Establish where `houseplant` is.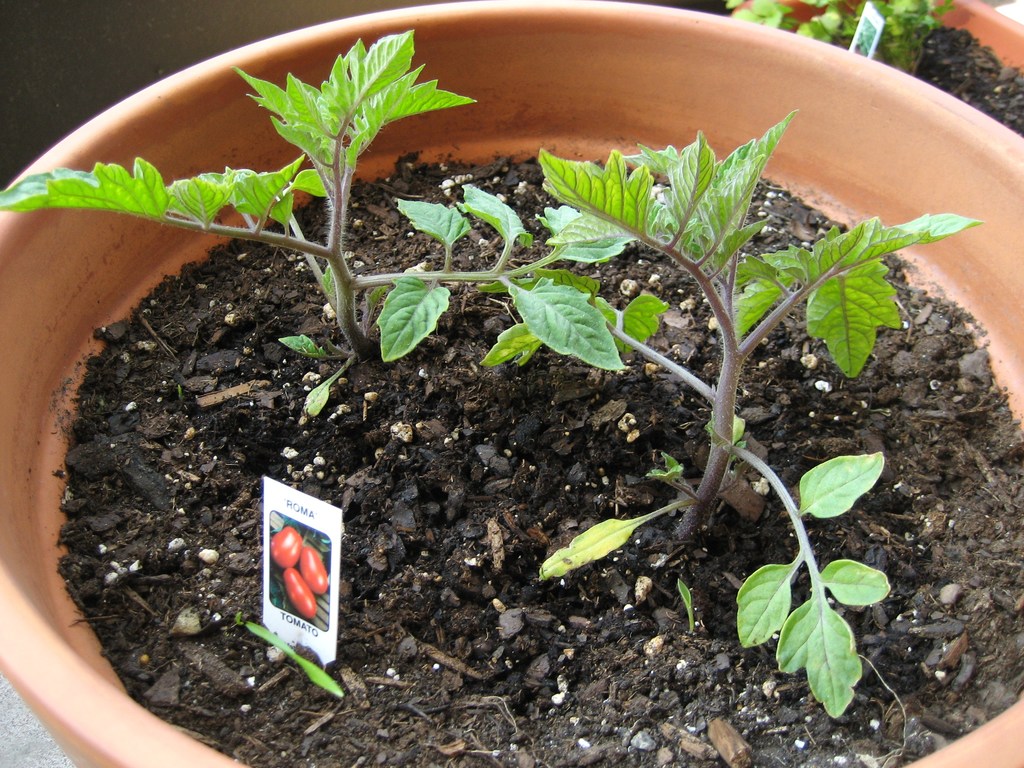
Established at (0,0,1023,767).
